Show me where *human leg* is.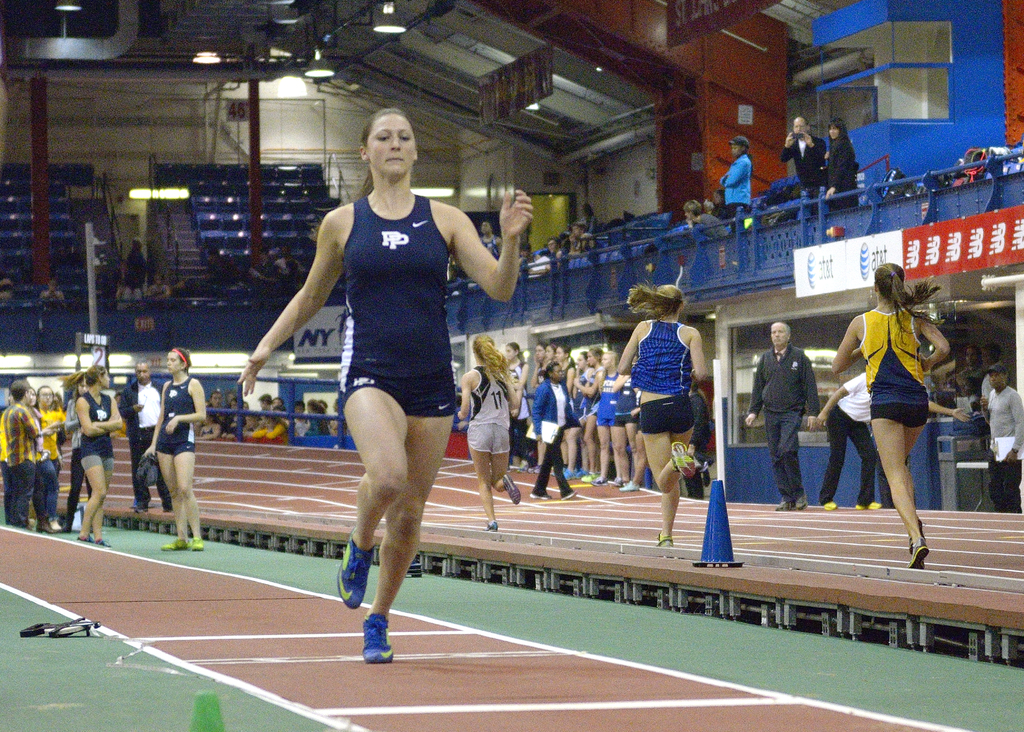
*human leg* is at BBox(906, 405, 929, 451).
